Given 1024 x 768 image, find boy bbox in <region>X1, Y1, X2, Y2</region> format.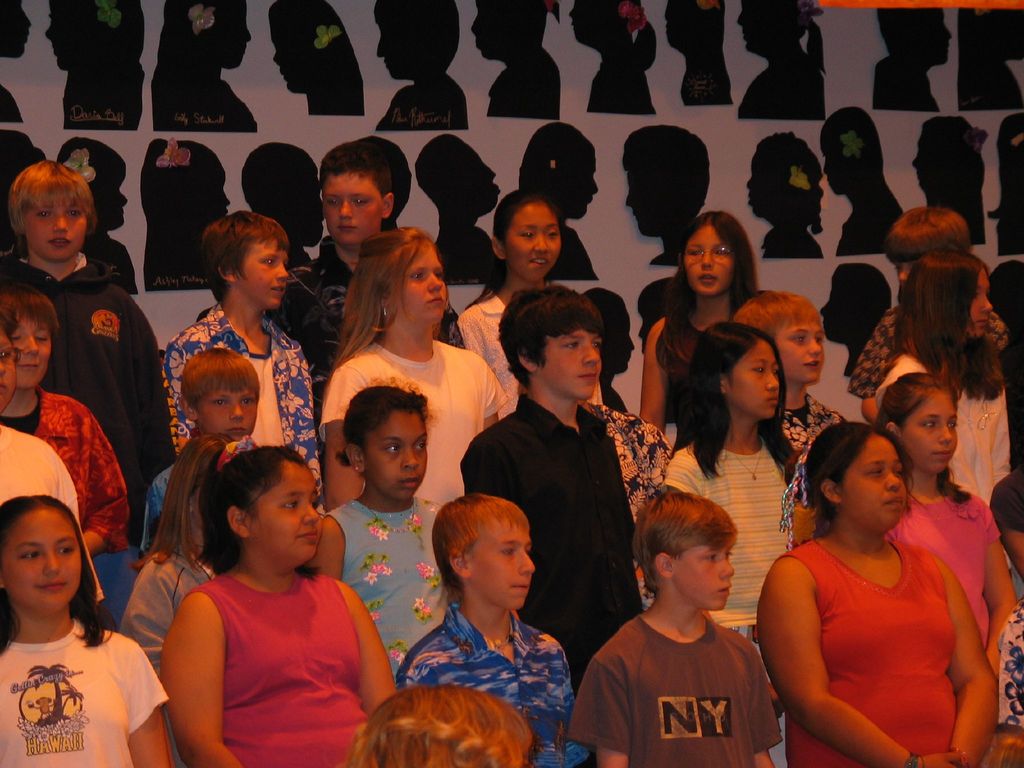
<region>264, 141, 469, 436</region>.
